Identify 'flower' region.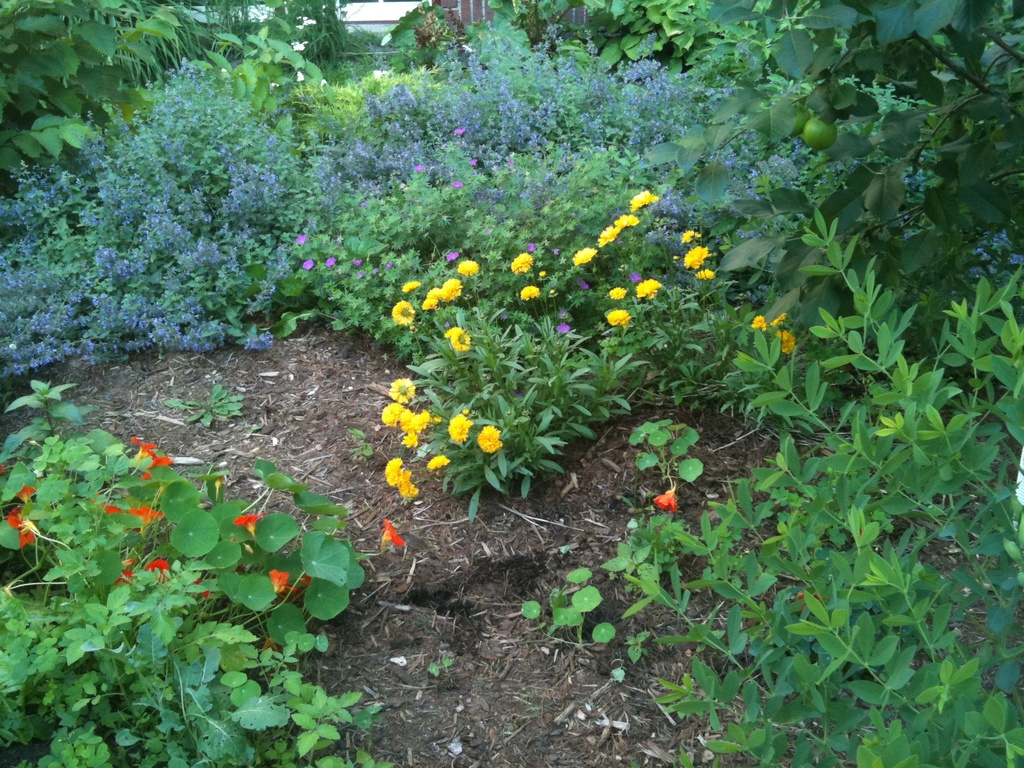
Region: <bbox>444, 324, 472, 352</bbox>.
